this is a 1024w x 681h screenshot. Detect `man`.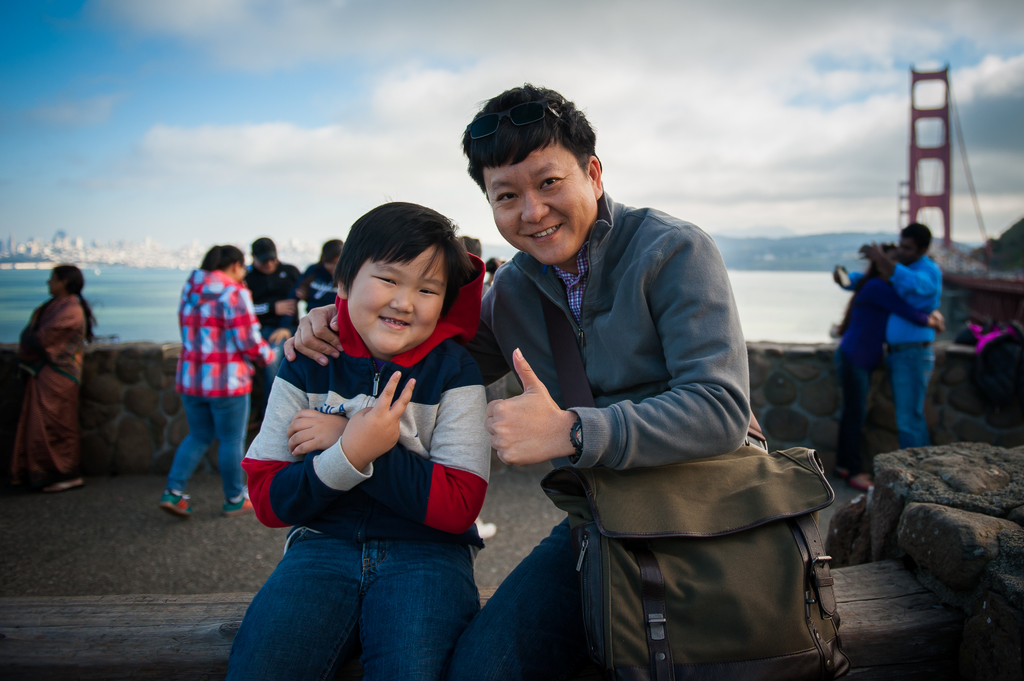
[x1=241, y1=197, x2=504, y2=680].
